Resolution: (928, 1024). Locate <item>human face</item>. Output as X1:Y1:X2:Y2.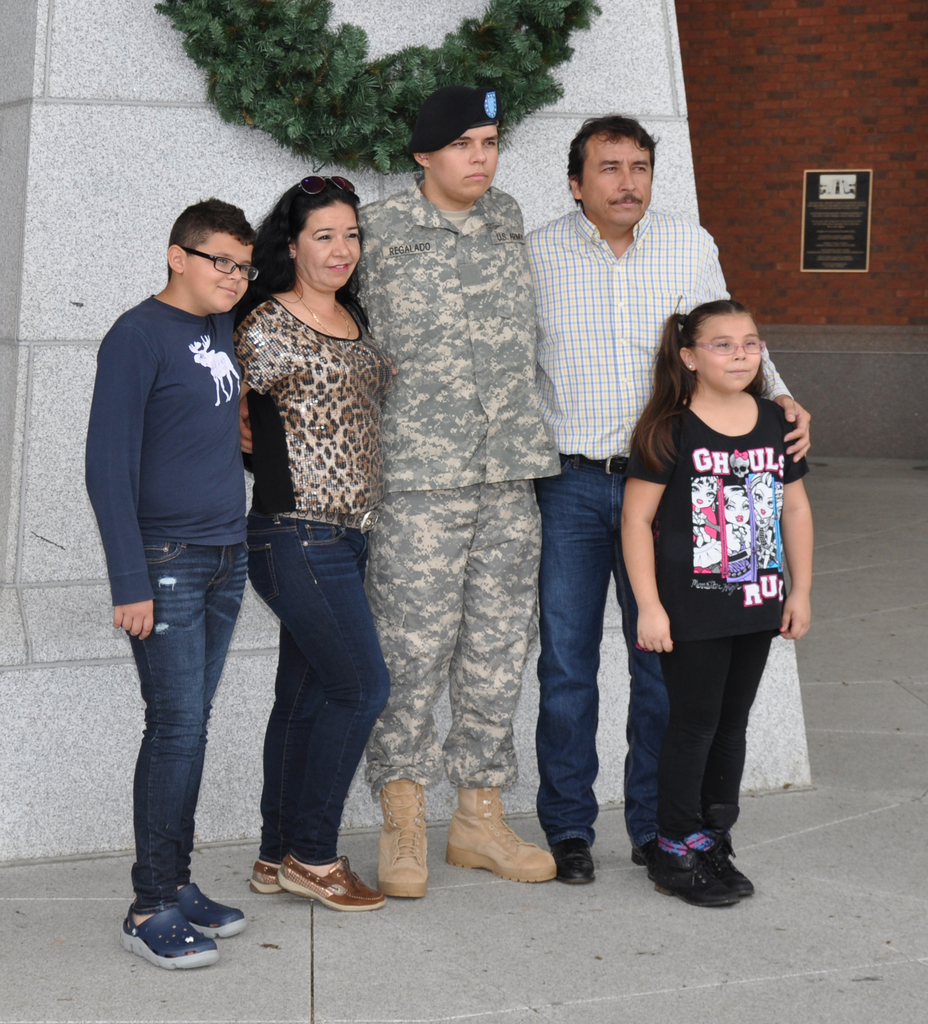
695:314:760:390.
